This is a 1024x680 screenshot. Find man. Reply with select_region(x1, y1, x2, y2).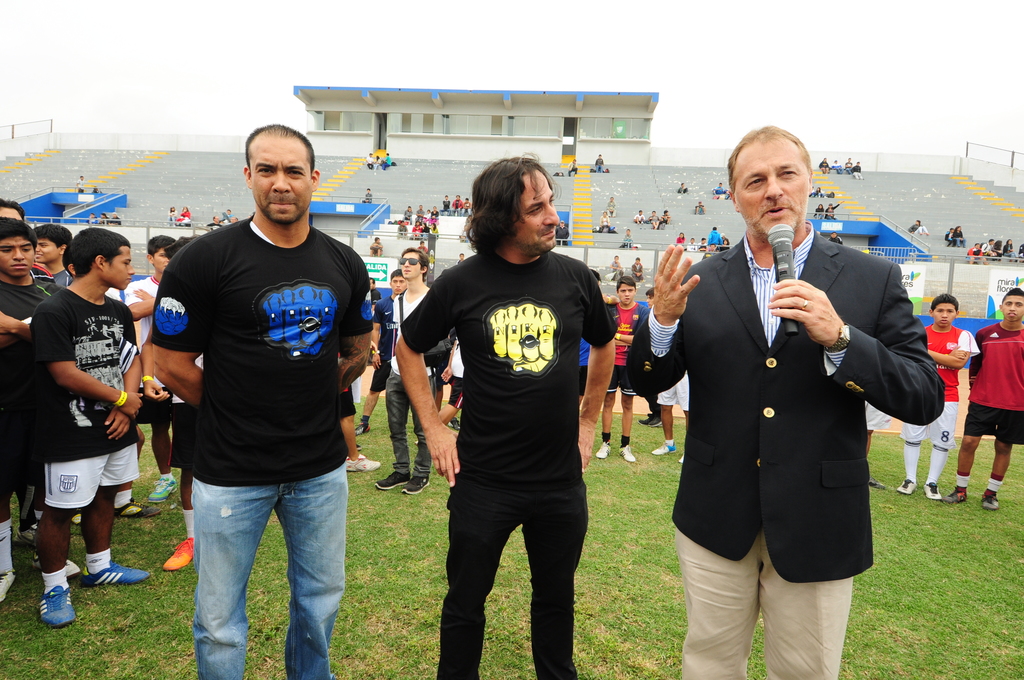
select_region(456, 254, 465, 264).
